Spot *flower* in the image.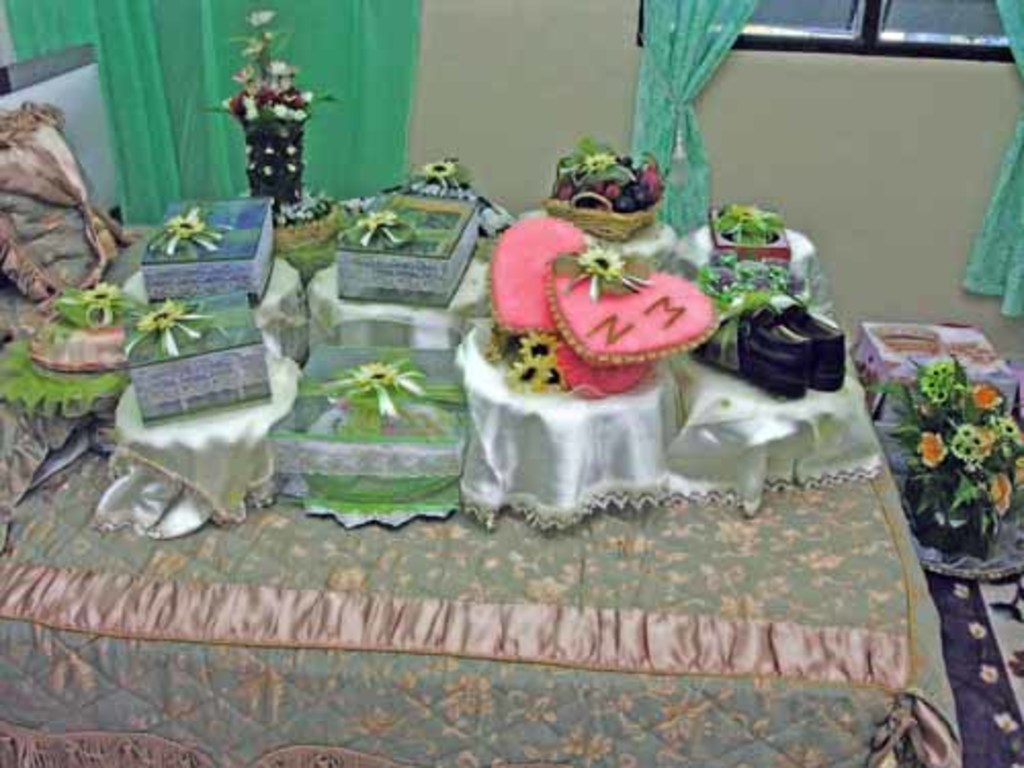
*flower* found at box=[512, 360, 539, 389].
